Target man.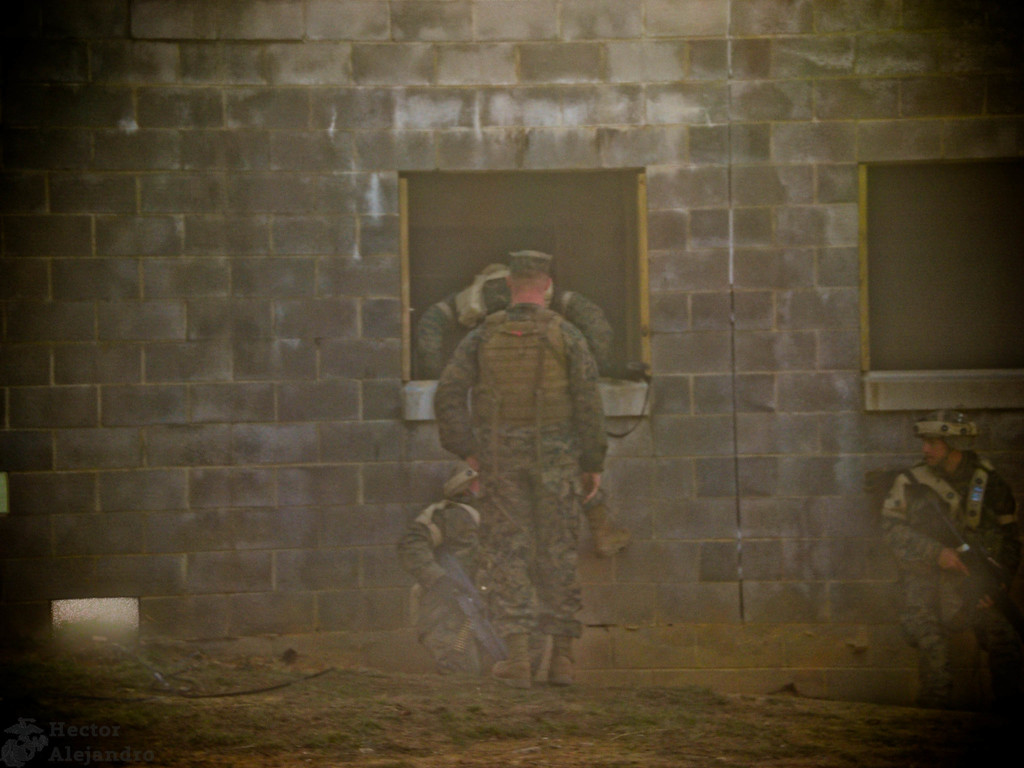
Target region: [419,225,634,691].
